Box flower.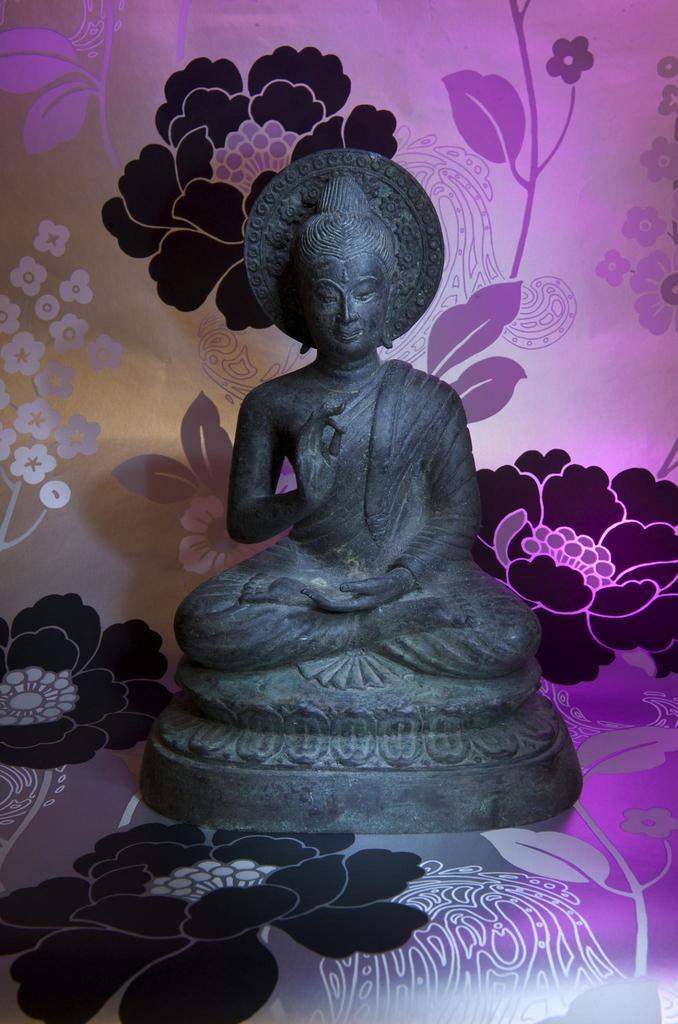
detection(0, 421, 17, 463).
